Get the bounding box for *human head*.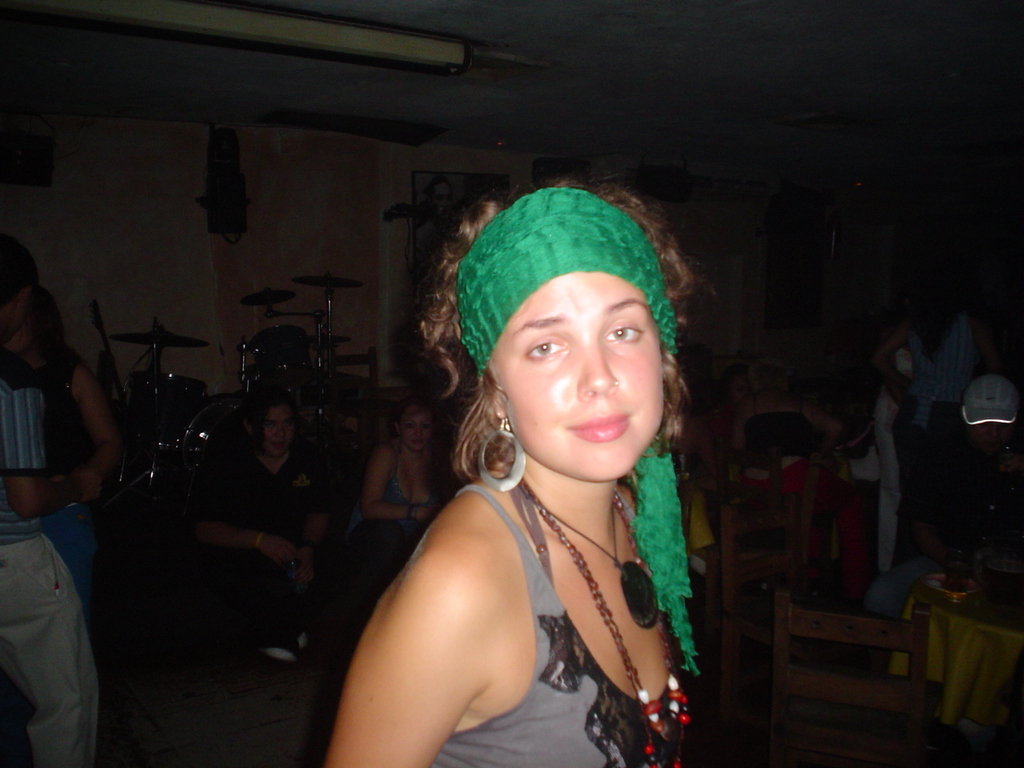
region(959, 377, 1023, 447).
